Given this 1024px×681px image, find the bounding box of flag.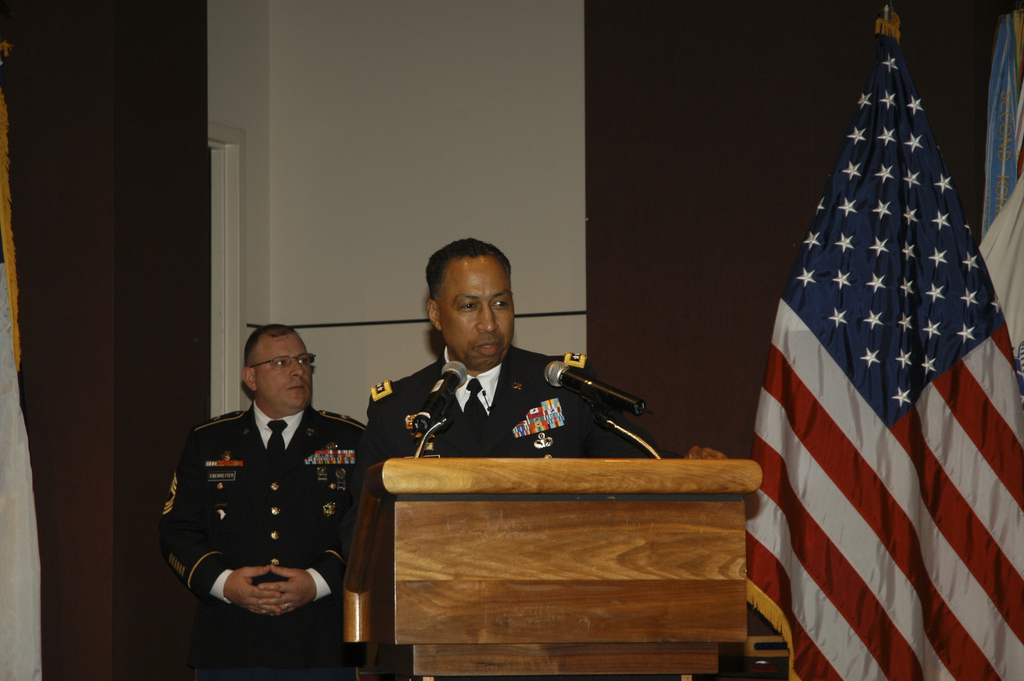
956 0 1023 372.
